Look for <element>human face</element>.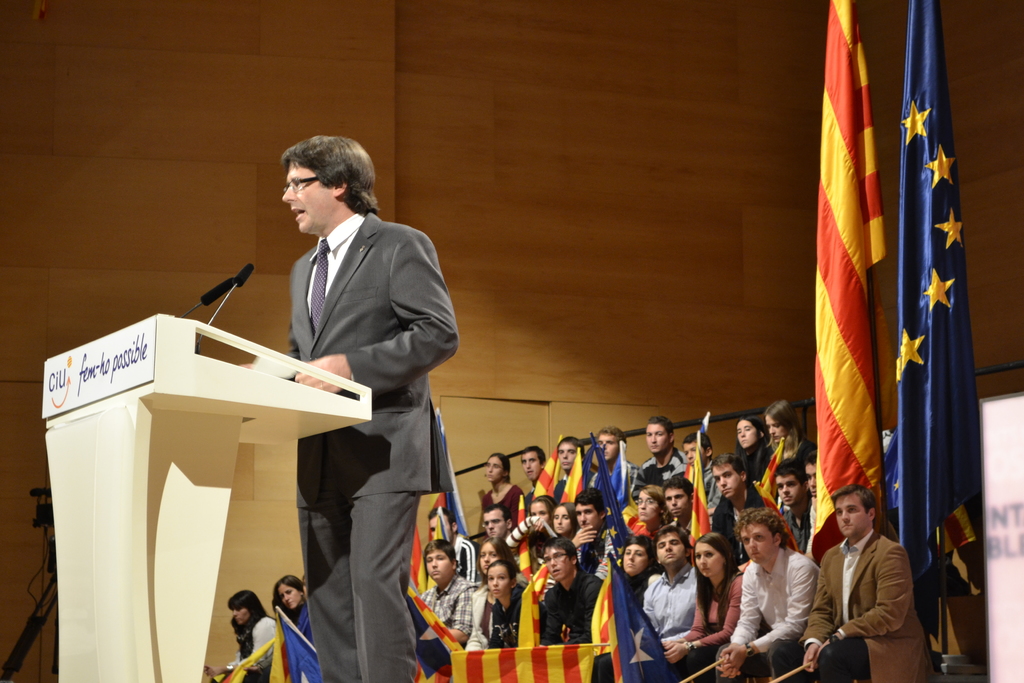
Found: (x1=303, y1=577, x2=307, y2=600).
